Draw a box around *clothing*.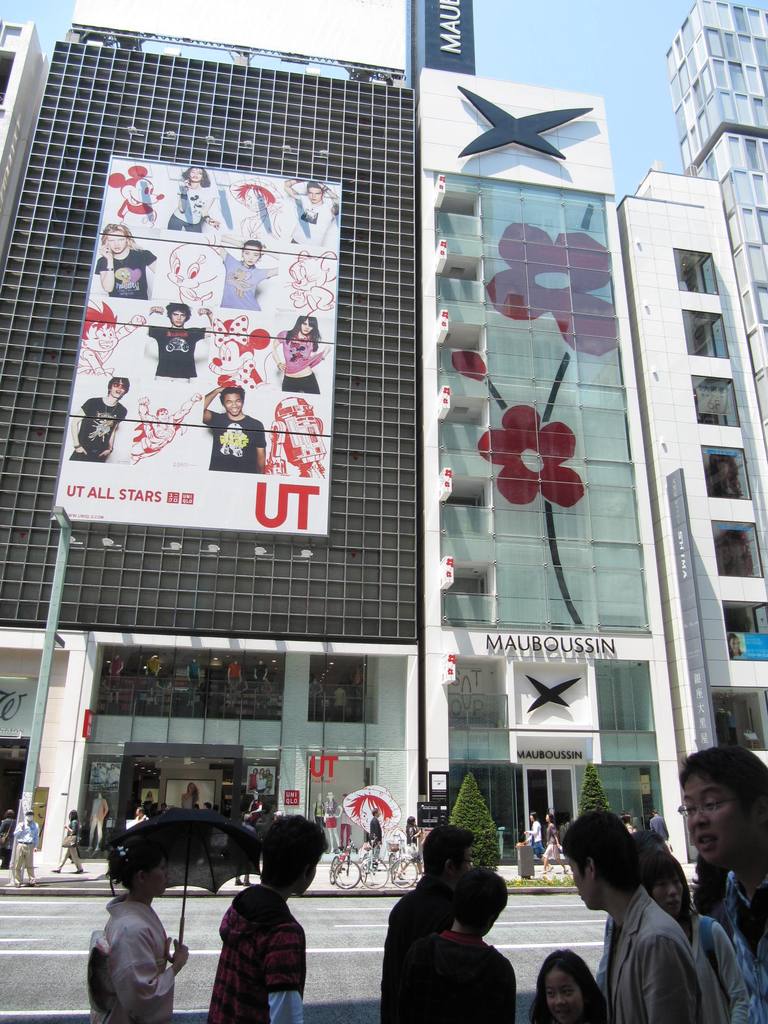
l=380, t=893, r=442, b=1023.
